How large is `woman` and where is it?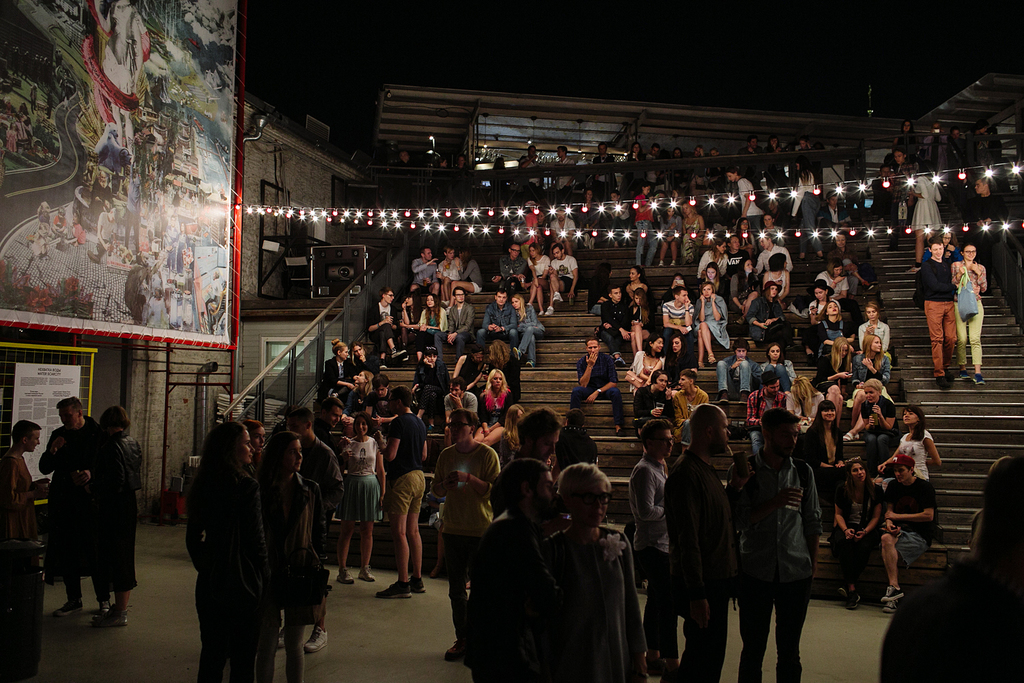
Bounding box: bbox(253, 428, 329, 654).
